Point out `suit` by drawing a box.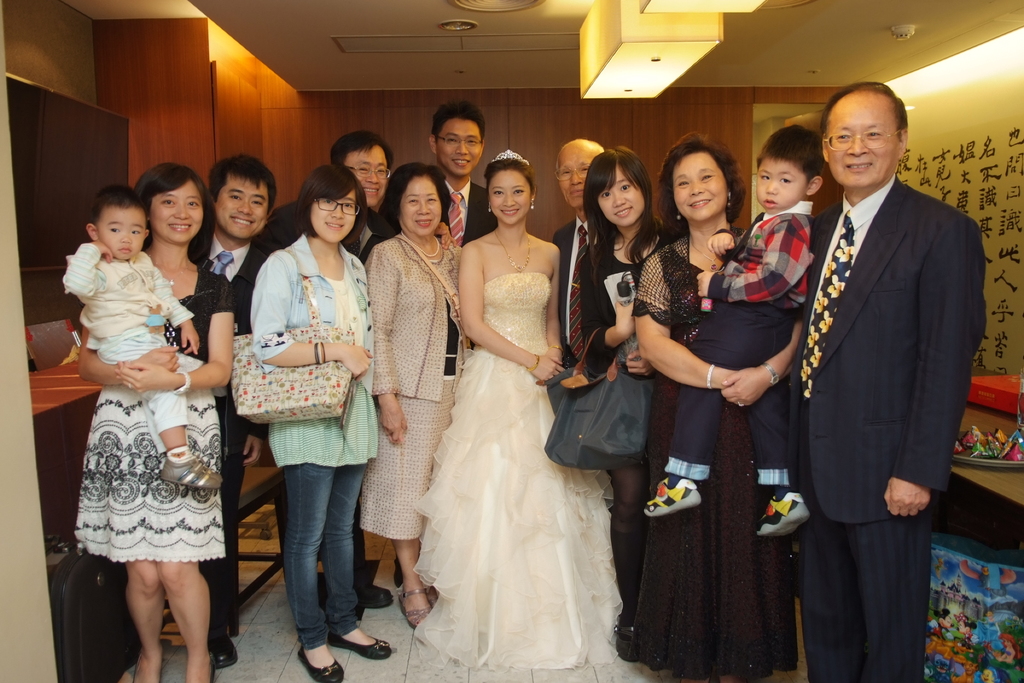
551,215,609,357.
